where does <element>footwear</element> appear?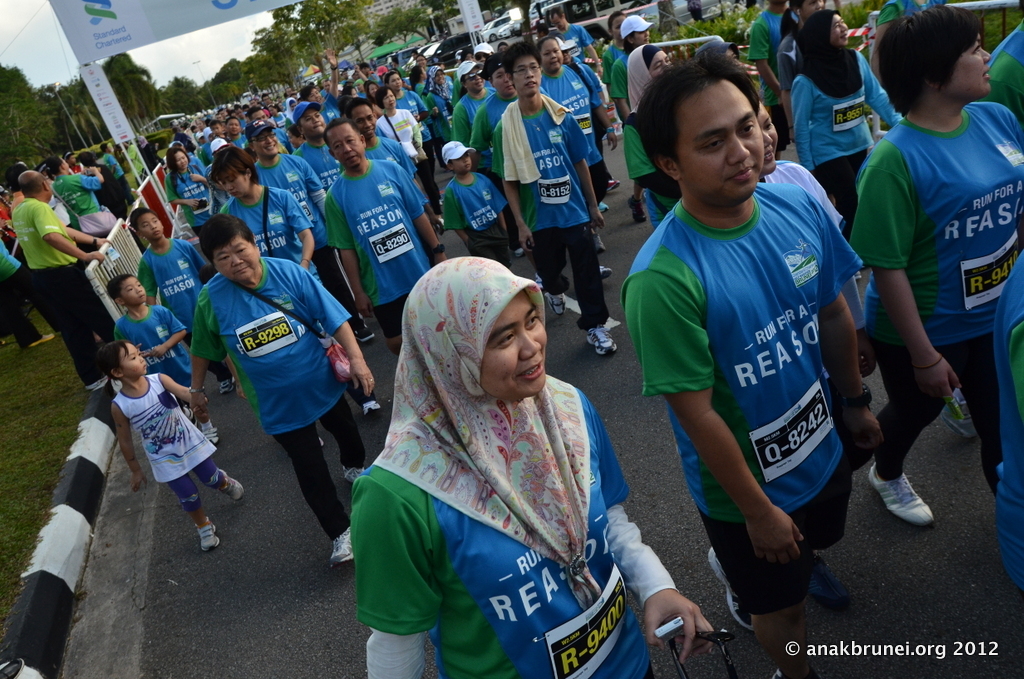
Appears at 223/471/241/498.
